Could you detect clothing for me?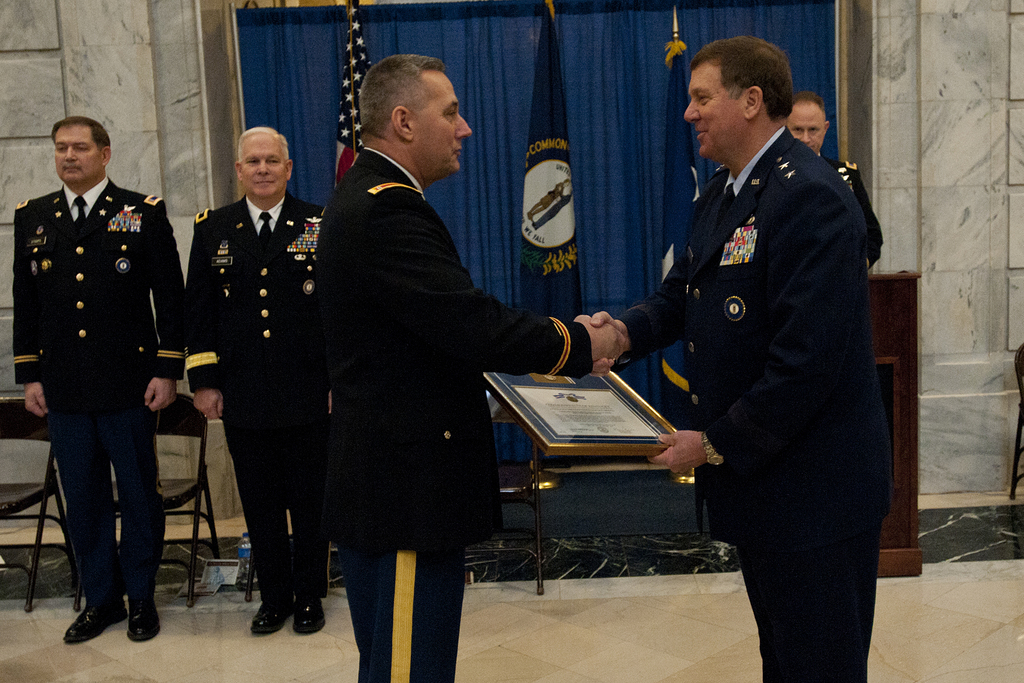
Detection result: [x1=712, y1=154, x2=880, y2=549].
